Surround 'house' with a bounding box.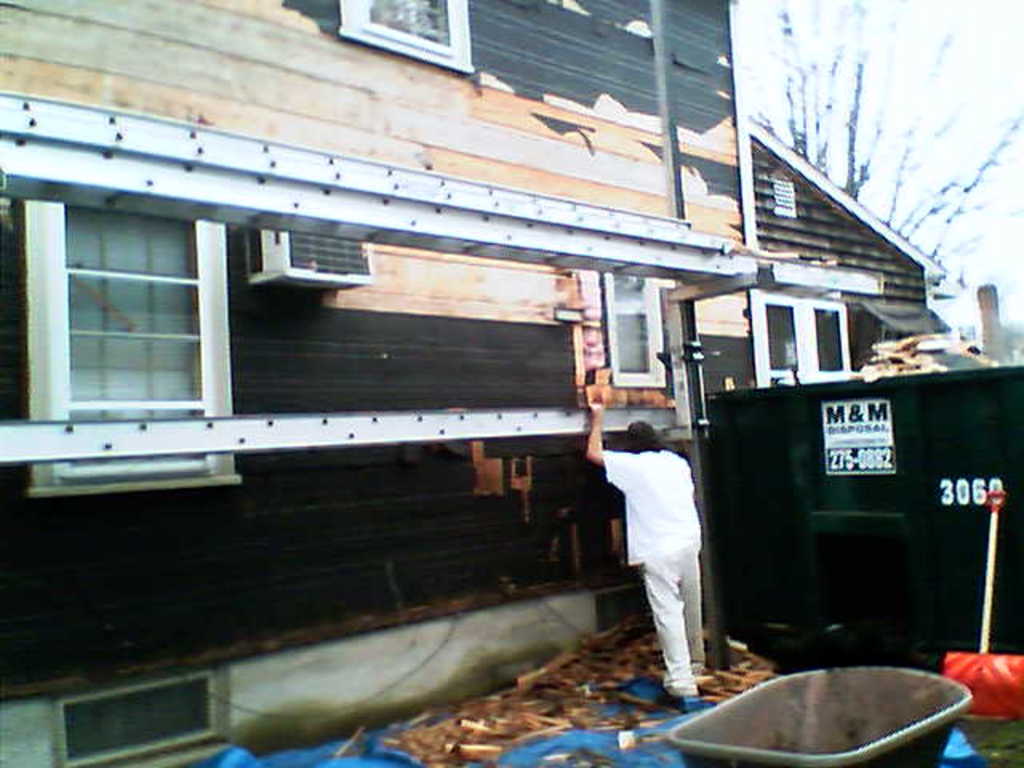
[733,106,938,379].
